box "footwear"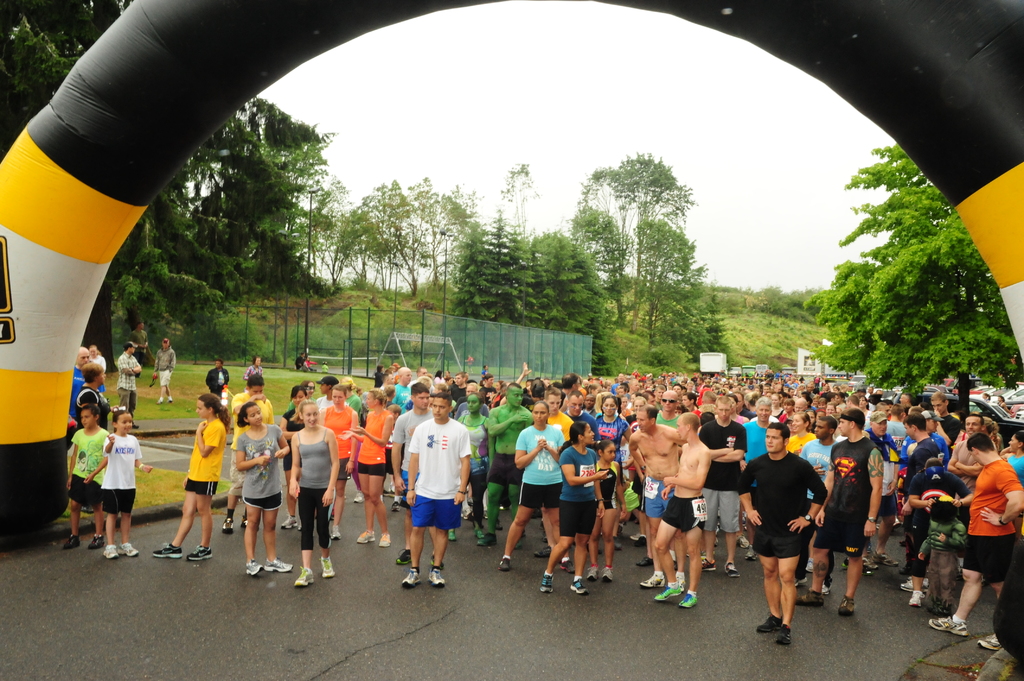
bbox(901, 580, 927, 589)
